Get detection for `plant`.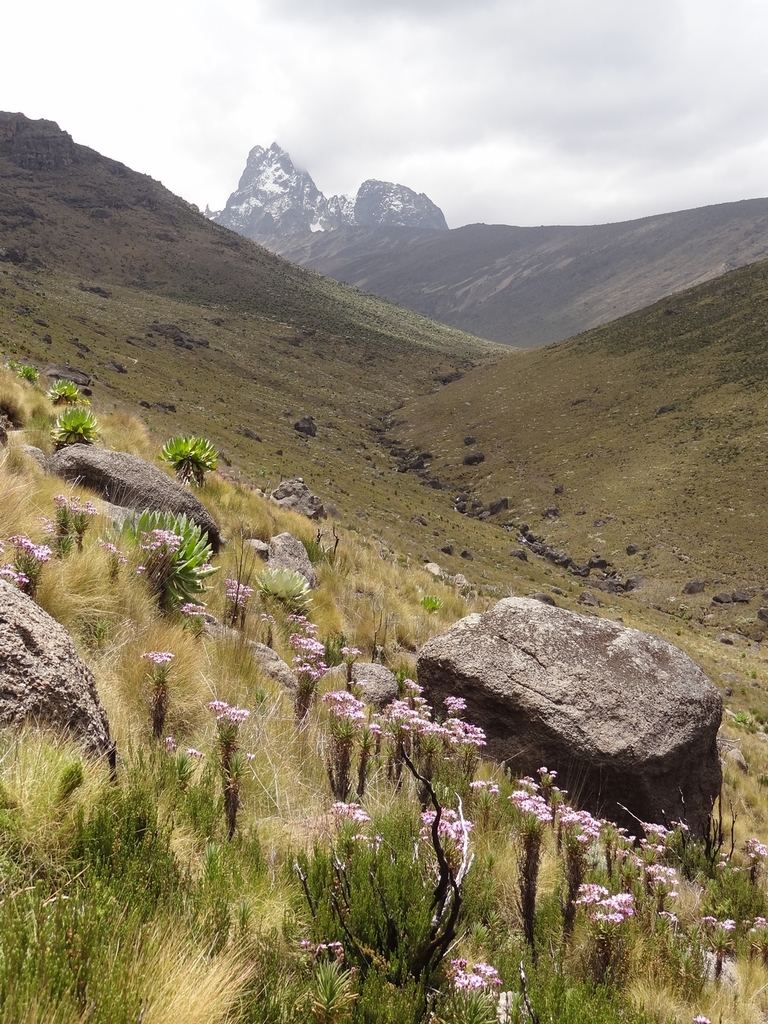
Detection: pyautogui.locateOnScreen(568, 877, 635, 986).
